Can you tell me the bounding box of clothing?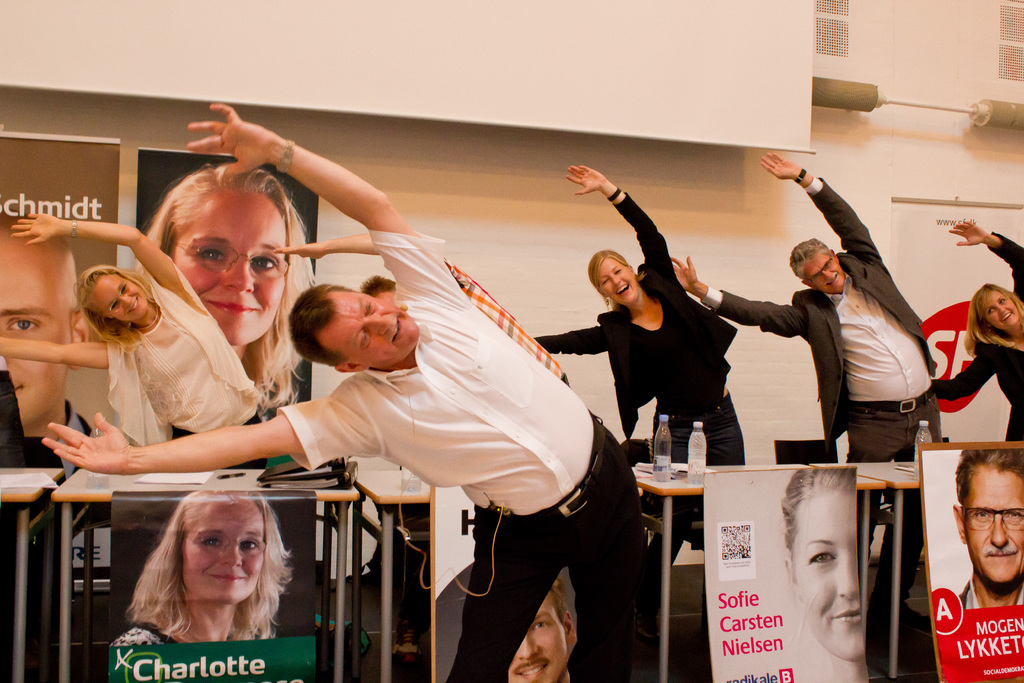
703,181,947,456.
